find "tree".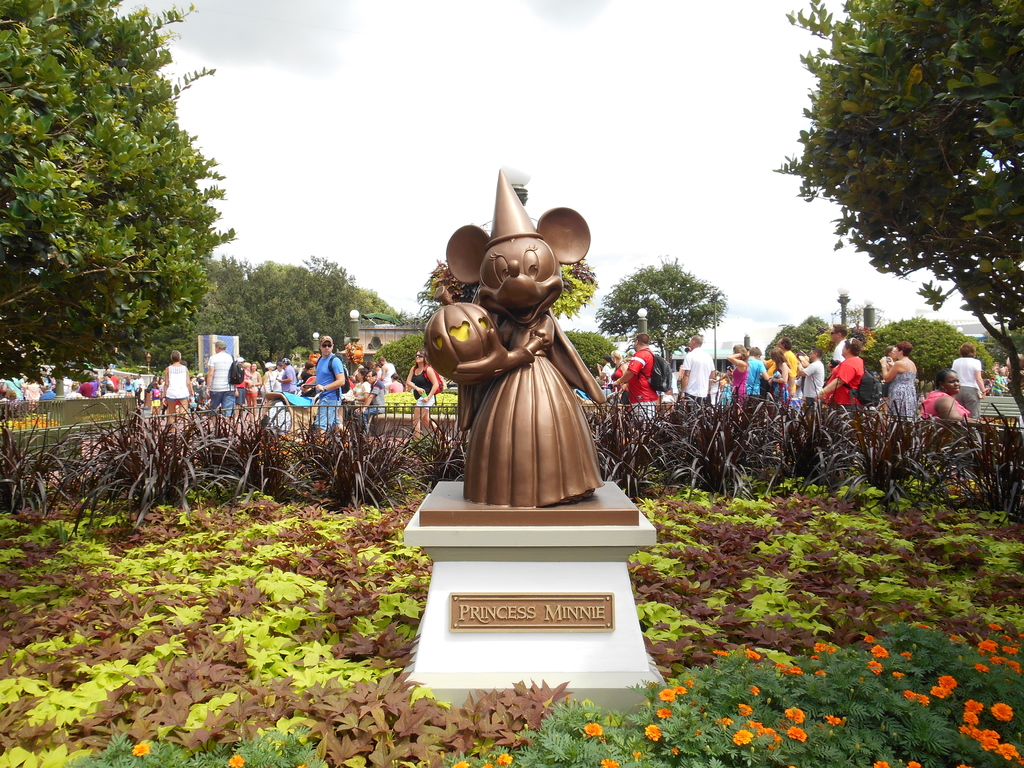
799/311/831/340.
